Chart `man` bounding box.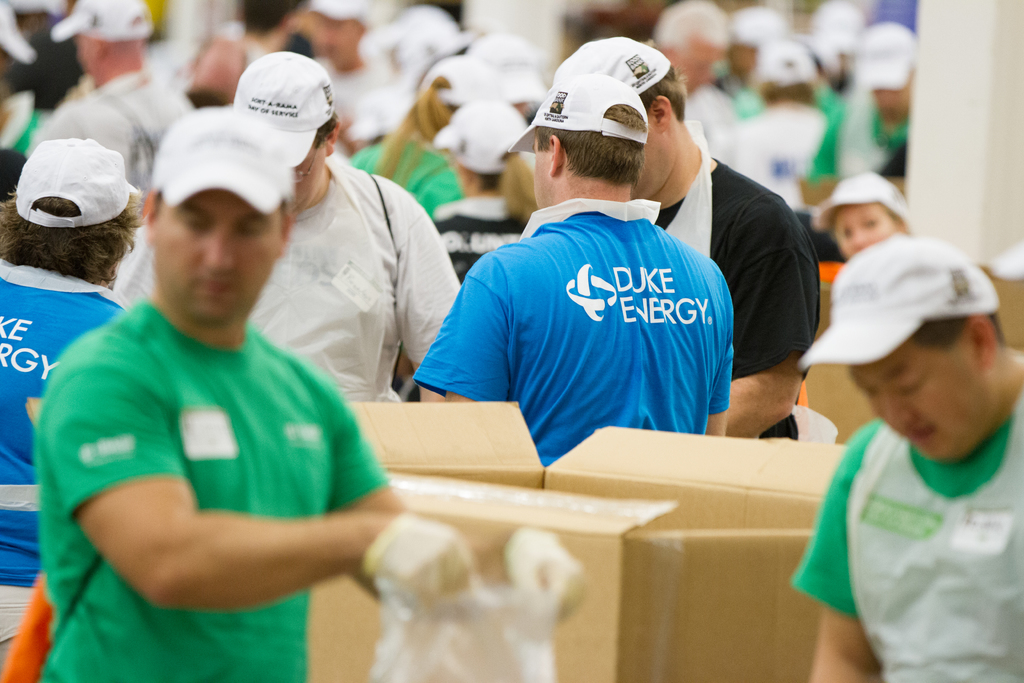
Charted: (x1=792, y1=233, x2=1023, y2=682).
